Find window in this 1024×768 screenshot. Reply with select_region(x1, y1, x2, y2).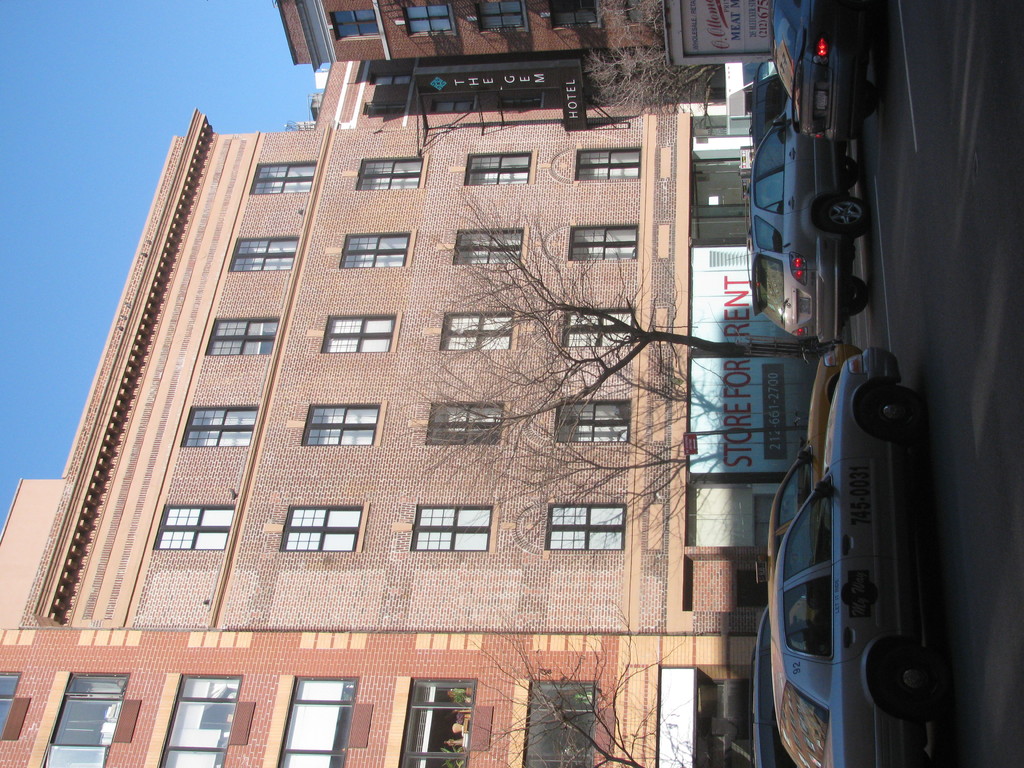
select_region(179, 403, 260, 445).
